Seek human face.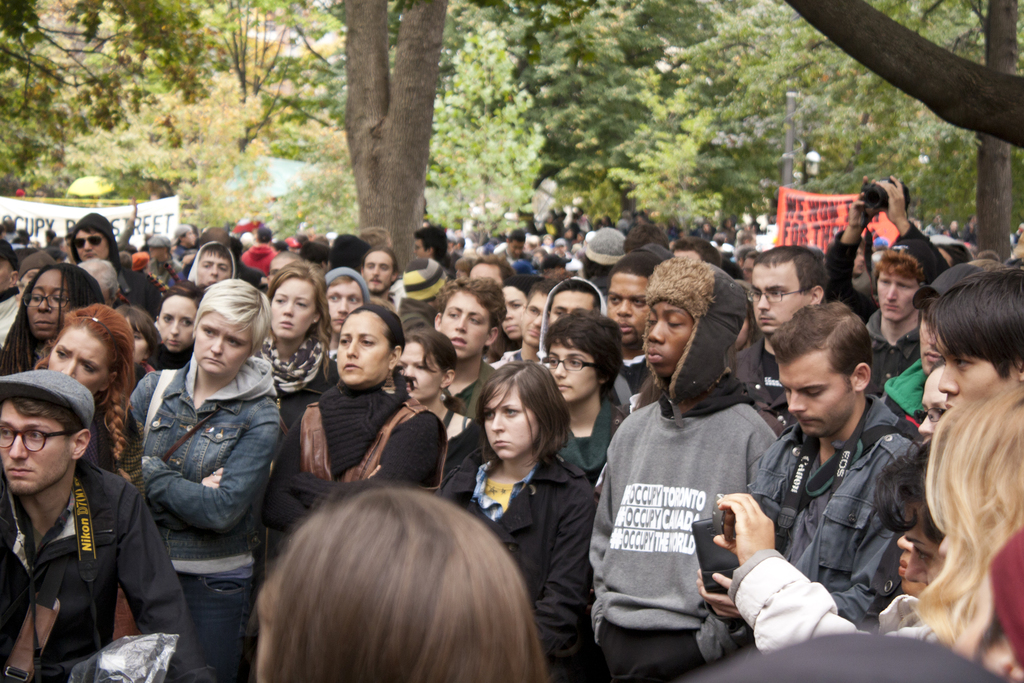
[550, 342, 595, 404].
